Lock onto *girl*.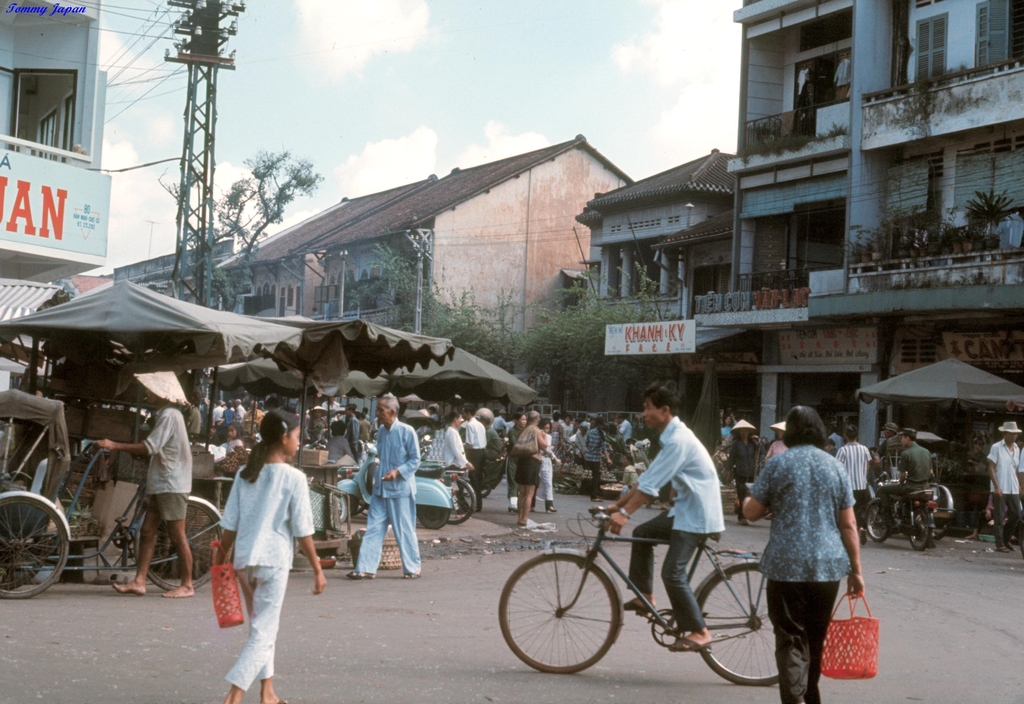
Locked: left=209, top=405, right=328, bottom=703.
